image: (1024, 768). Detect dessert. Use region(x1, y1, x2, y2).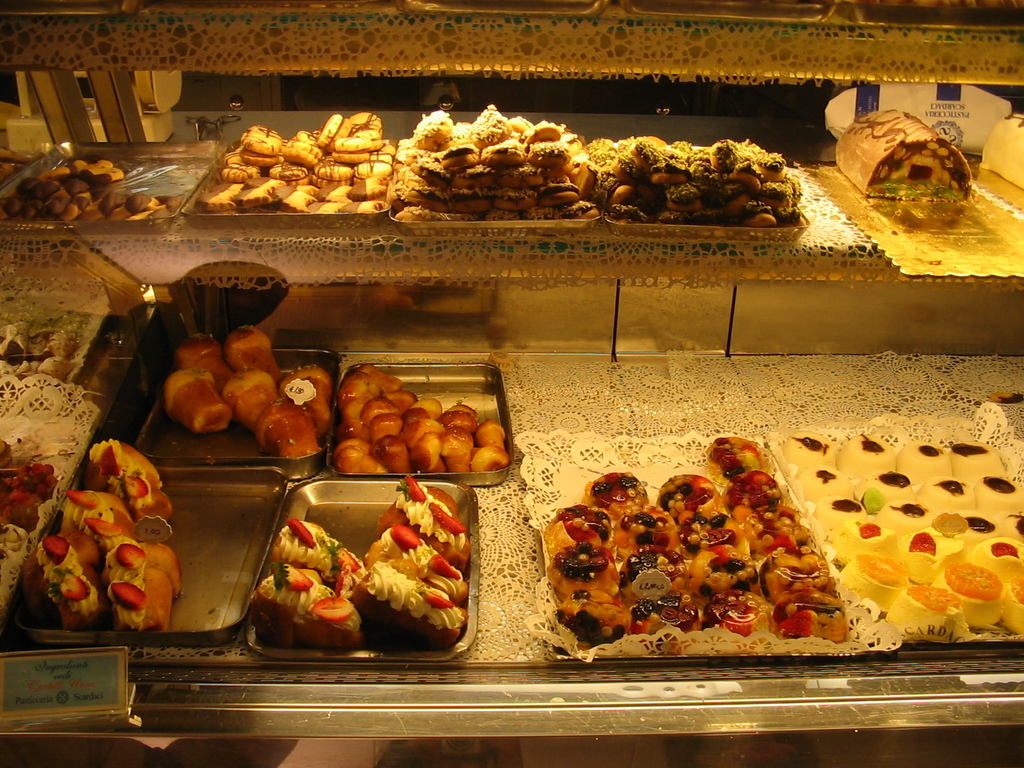
region(622, 498, 667, 560).
